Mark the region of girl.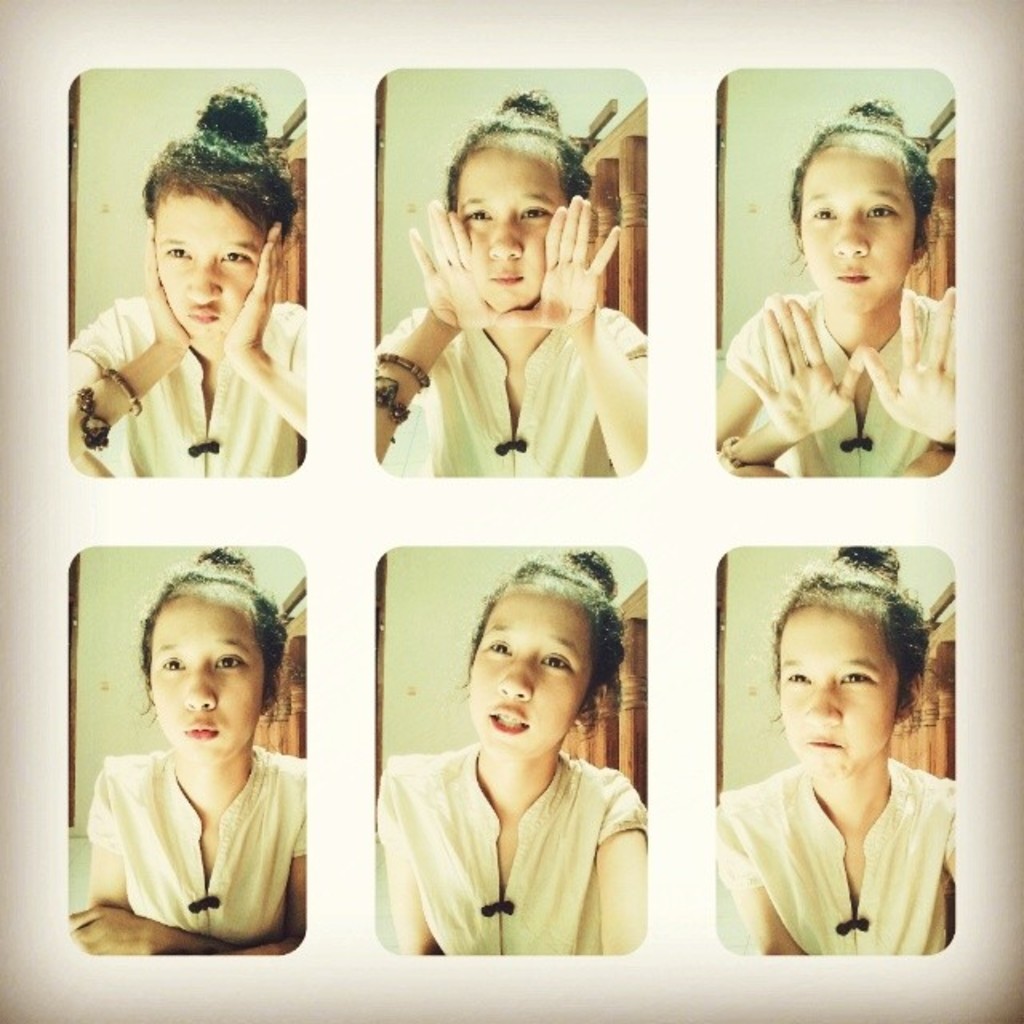
Region: 64:539:312:962.
